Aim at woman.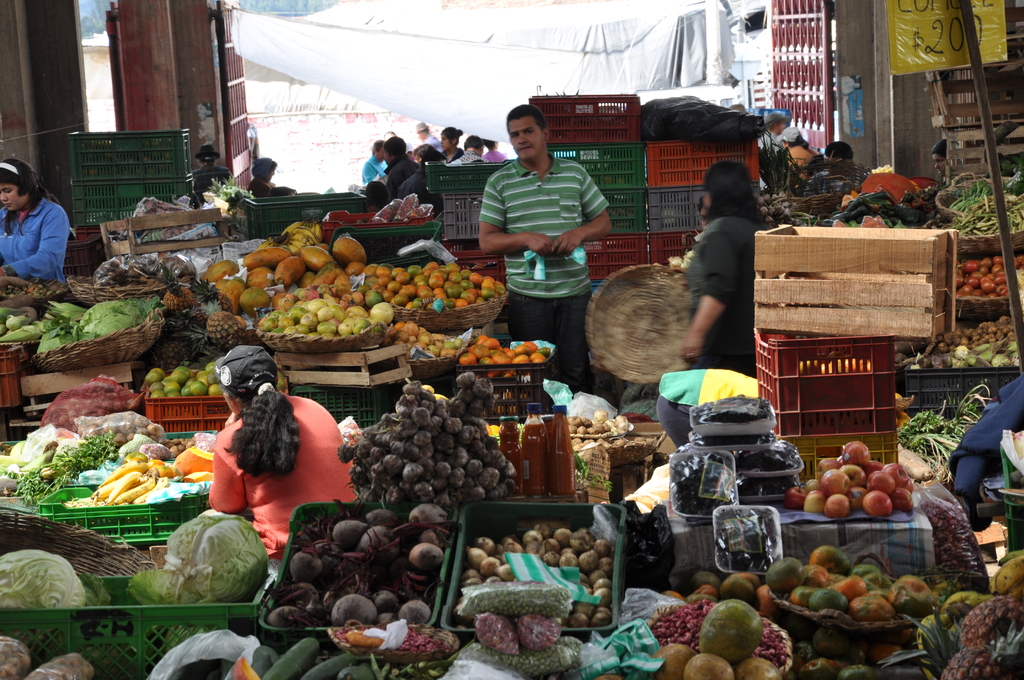
Aimed at crop(0, 158, 70, 280).
